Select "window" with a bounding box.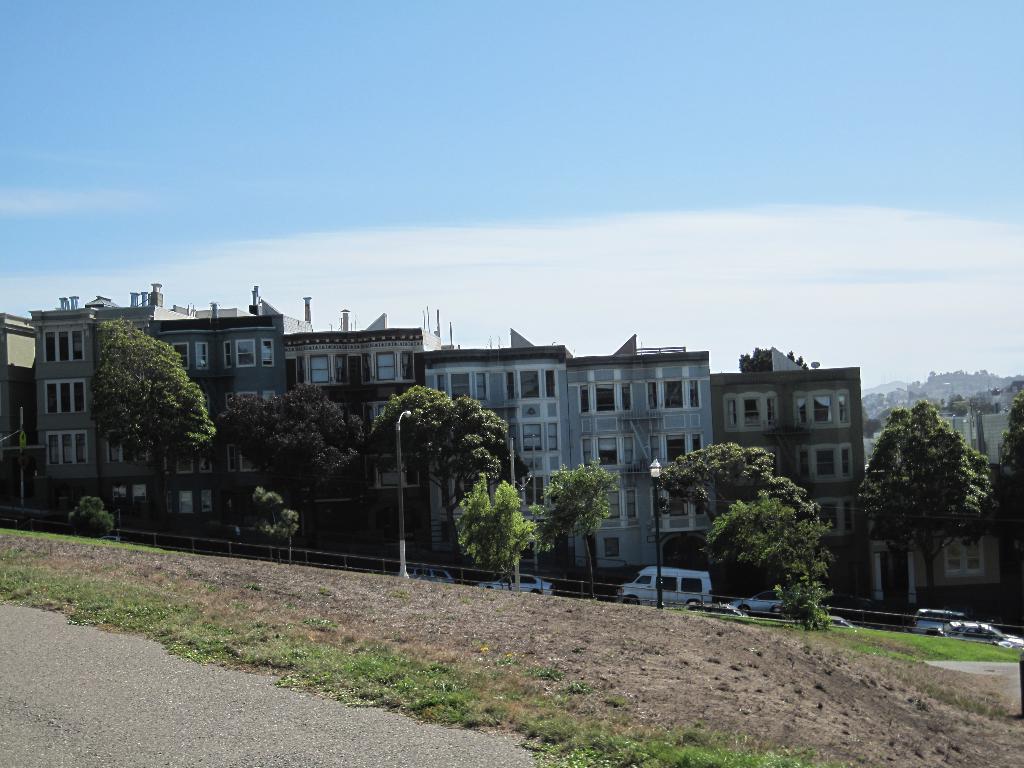
rect(47, 430, 90, 463).
